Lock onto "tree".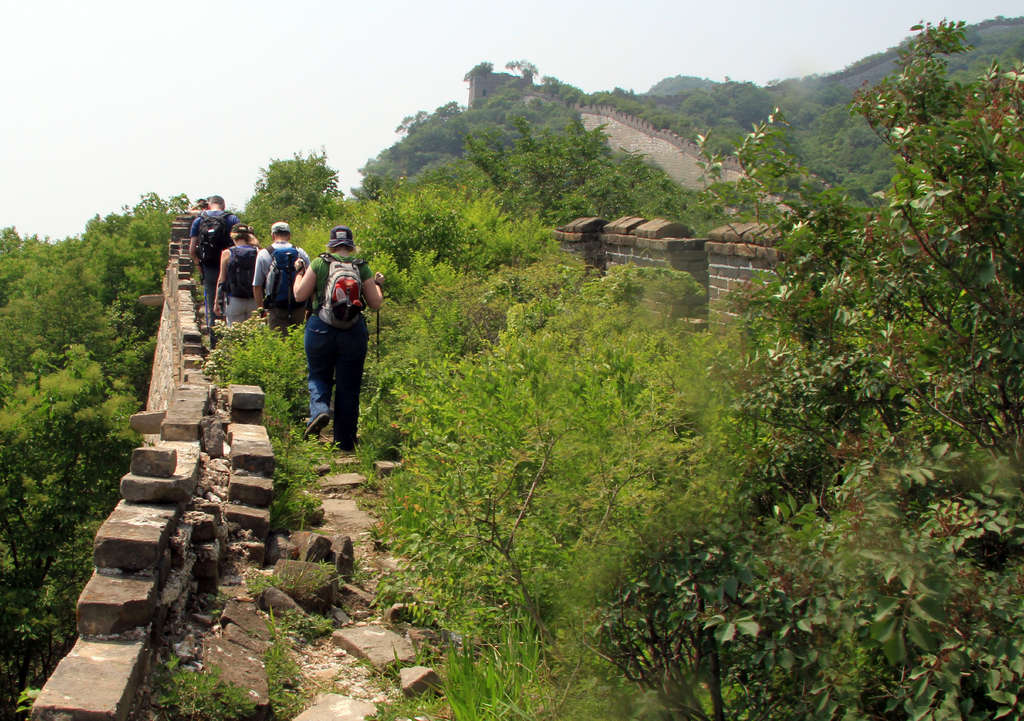
Locked: (593,358,1023,720).
